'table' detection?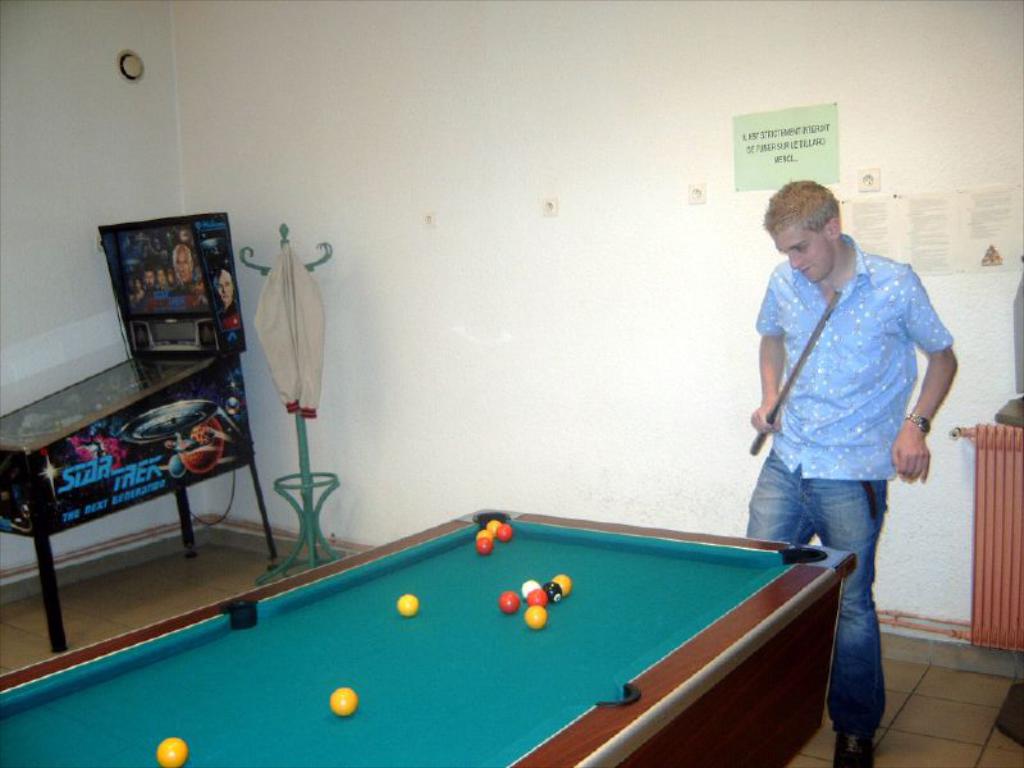
{"left": 0, "top": 220, "right": 279, "bottom": 654}
